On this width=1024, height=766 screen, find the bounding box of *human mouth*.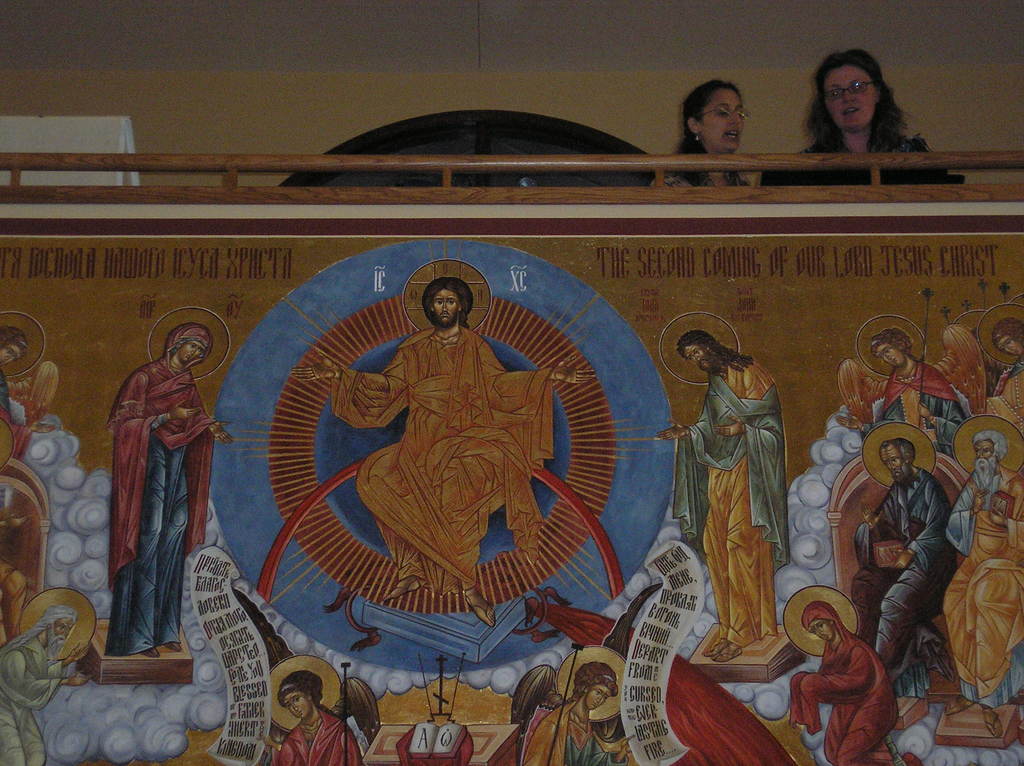
Bounding box: 836,103,867,121.
